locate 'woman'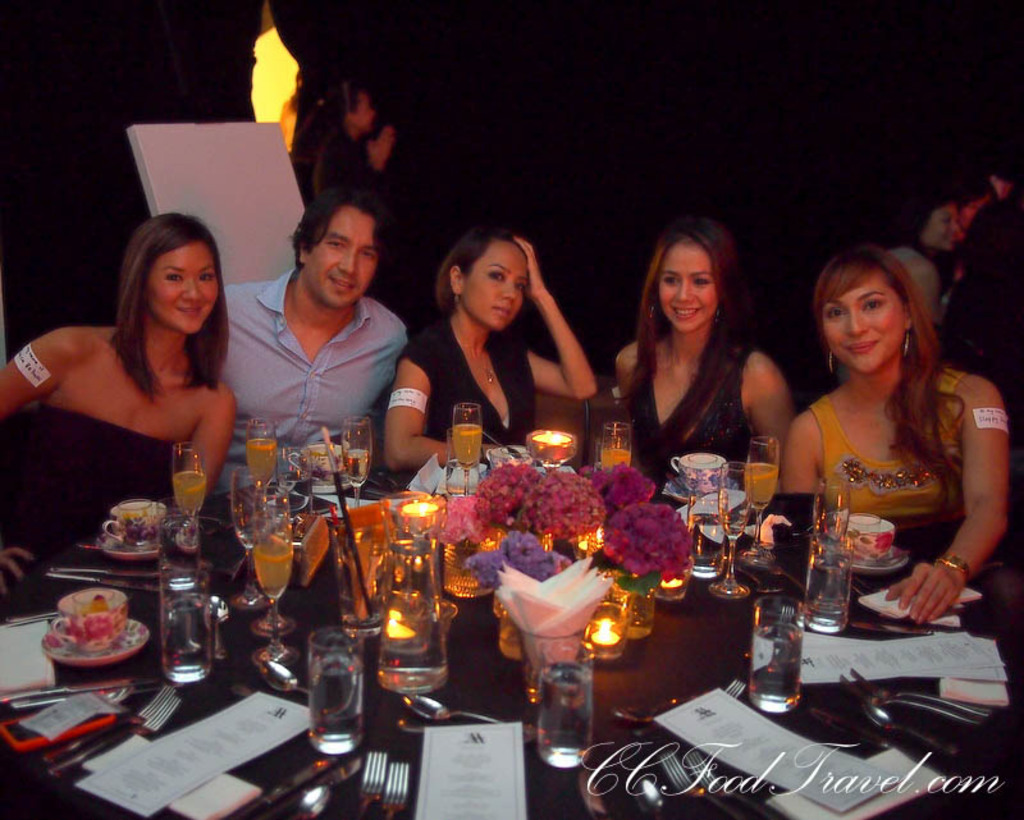
detection(0, 212, 250, 595)
